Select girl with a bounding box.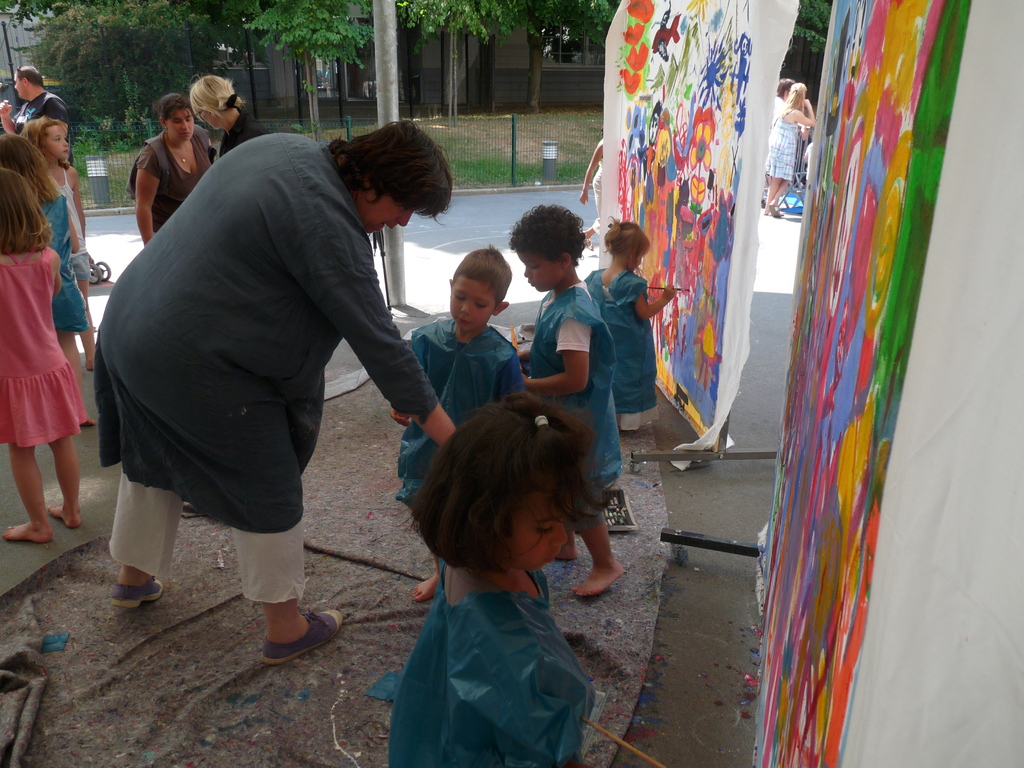
locate(24, 115, 93, 362).
